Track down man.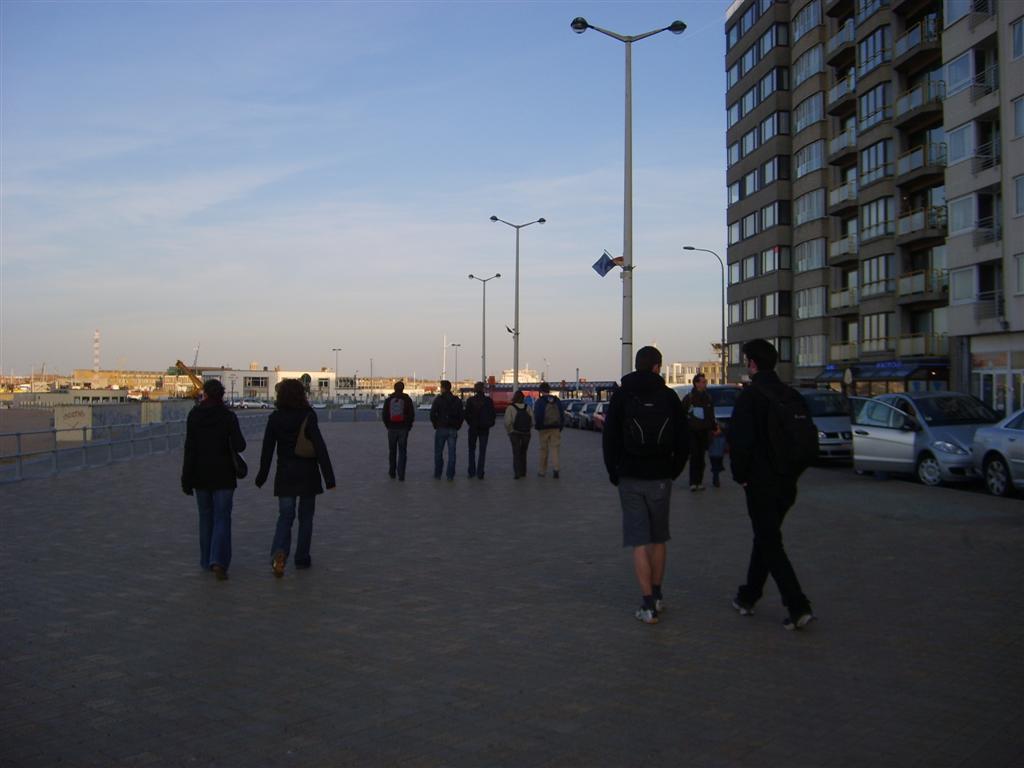
Tracked to {"left": 432, "top": 379, "right": 462, "bottom": 484}.
